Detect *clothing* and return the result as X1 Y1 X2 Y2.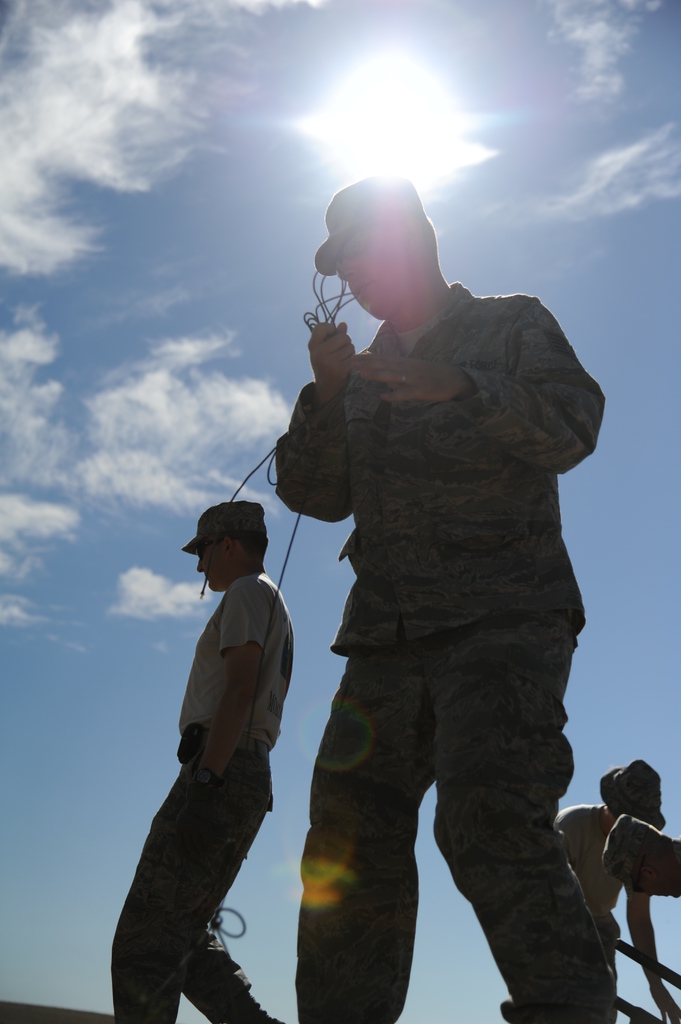
109 561 295 1022.
